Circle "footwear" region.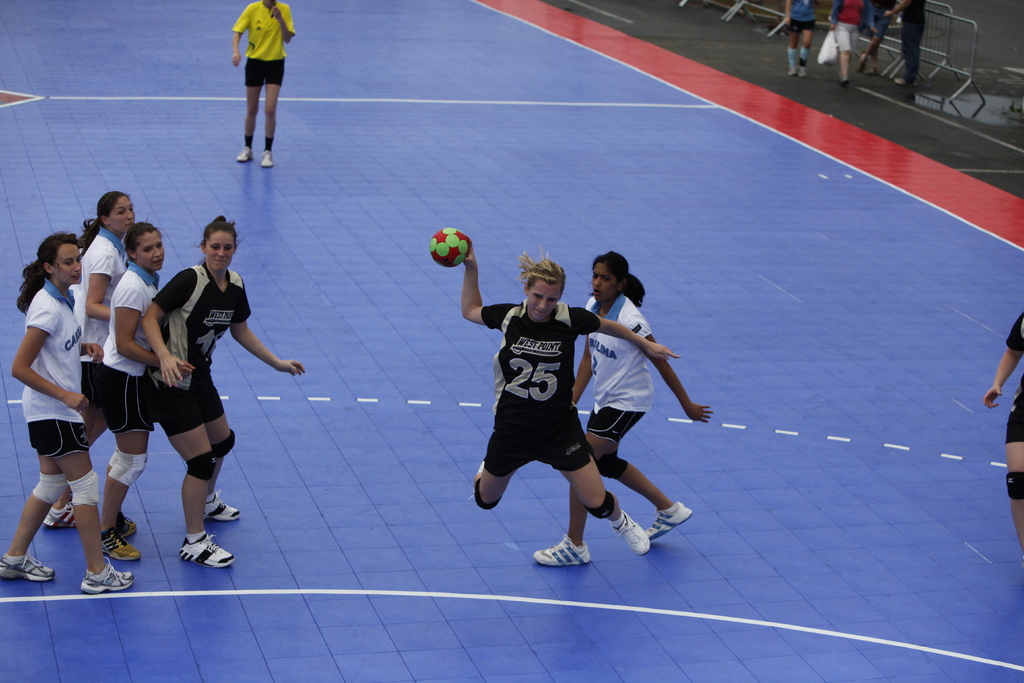
Region: pyautogui.locateOnScreen(115, 515, 140, 539).
